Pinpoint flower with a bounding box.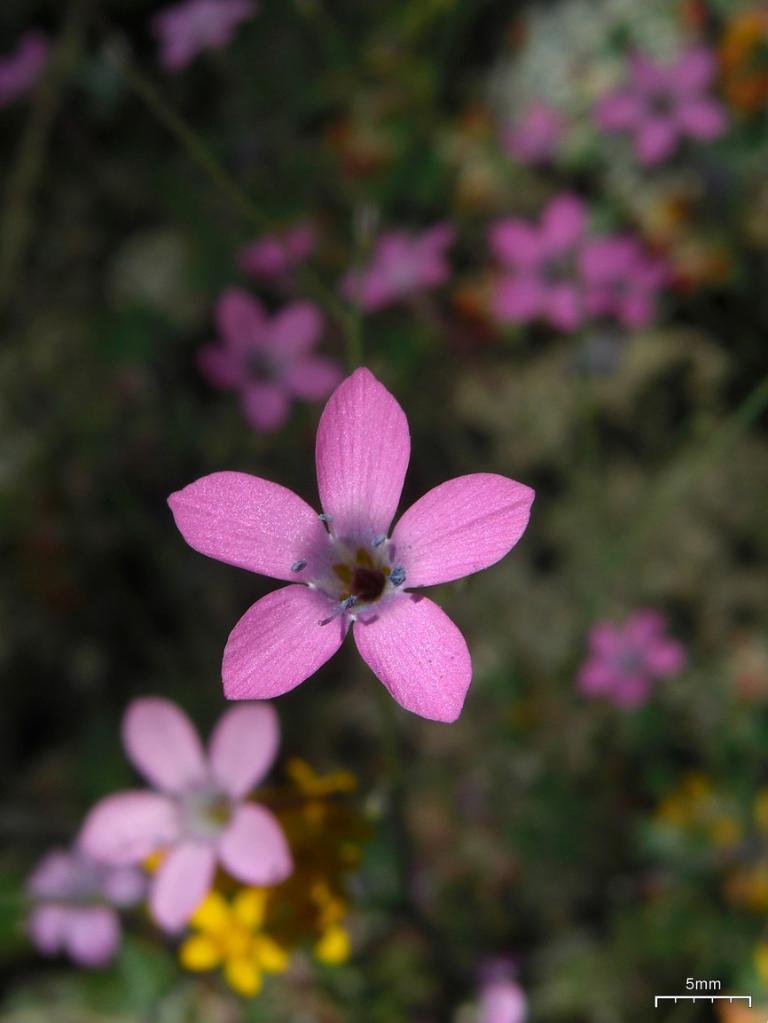
<box>584,237,664,332</box>.
